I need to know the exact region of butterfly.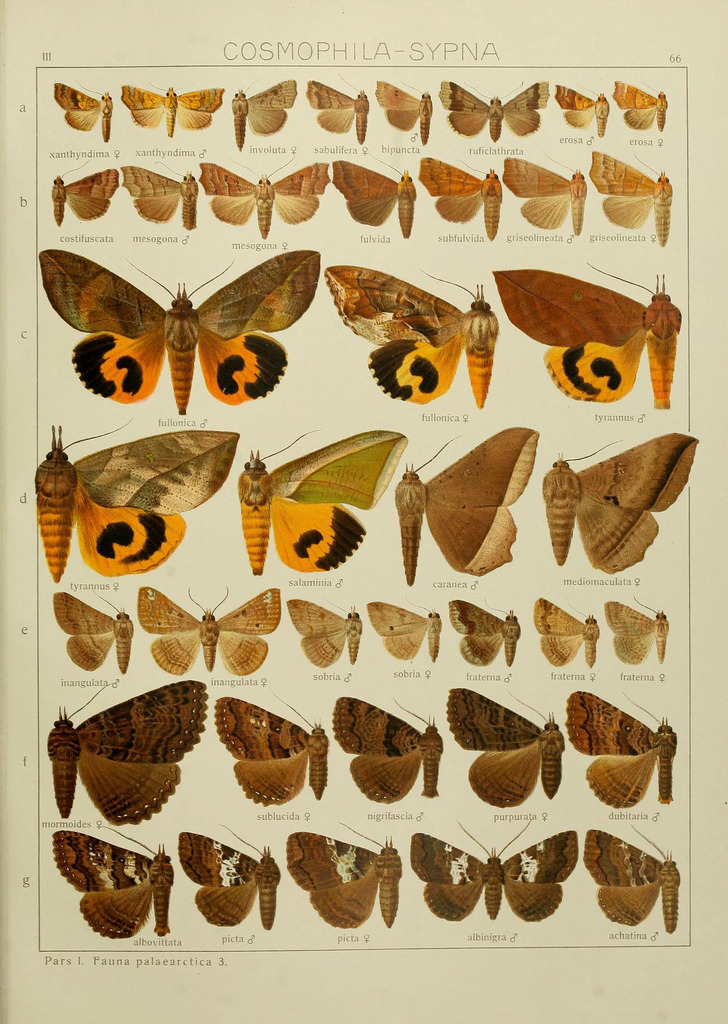
Region: bbox=(605, 602, 663, 665).
